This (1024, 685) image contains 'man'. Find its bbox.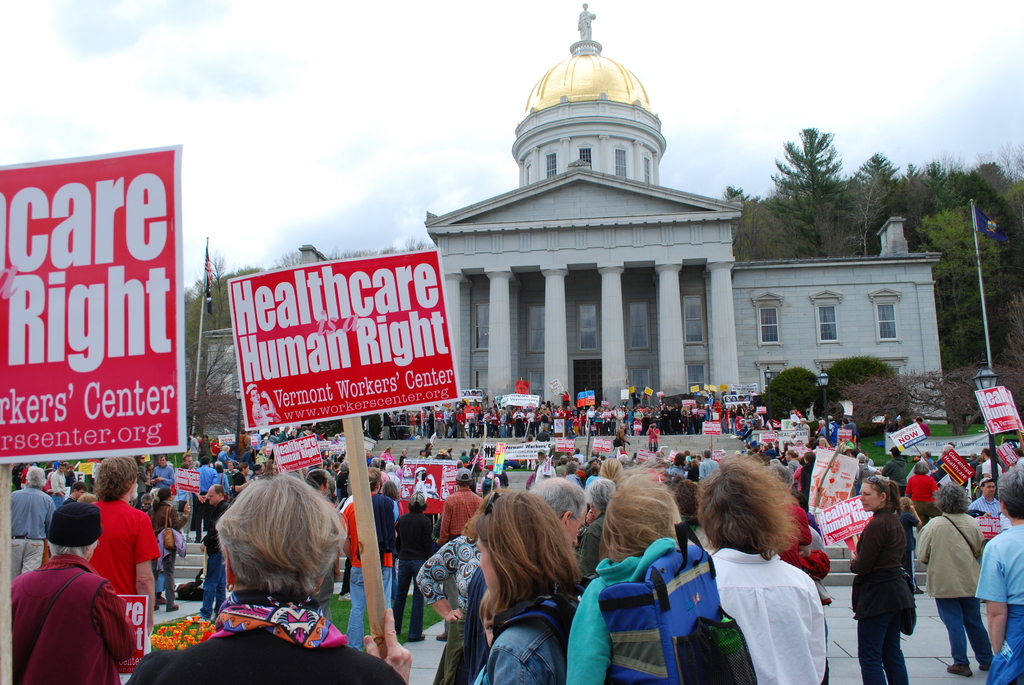
[278,425,291,442].
